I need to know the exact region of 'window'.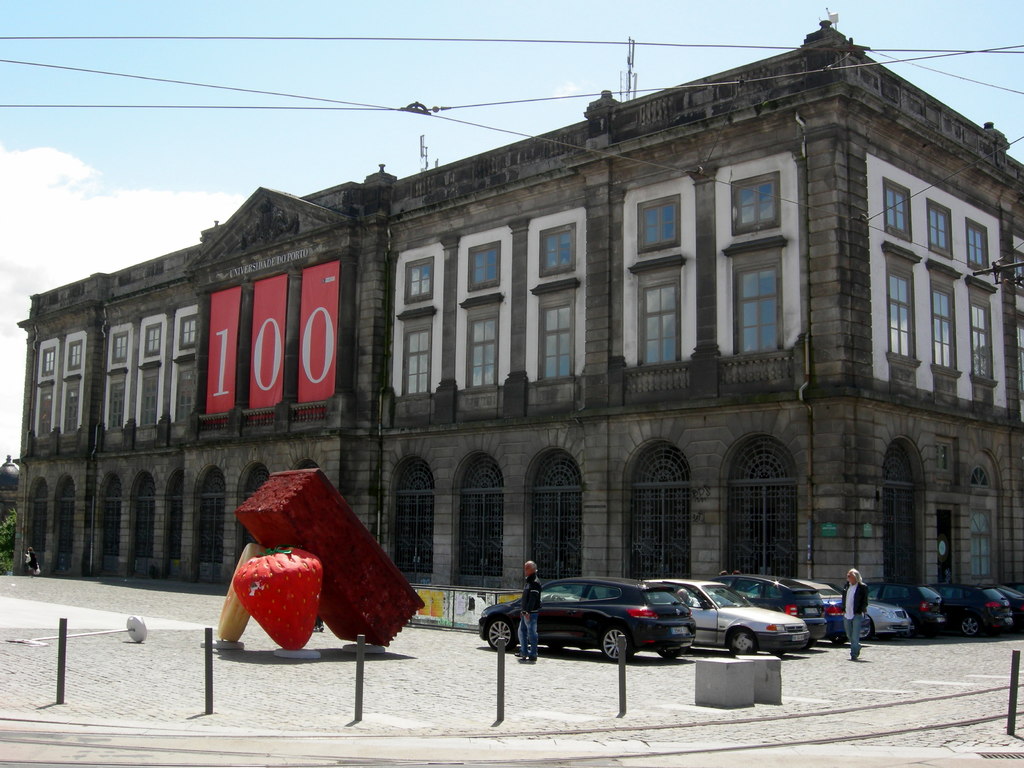
Region: 723:431:797:577.
